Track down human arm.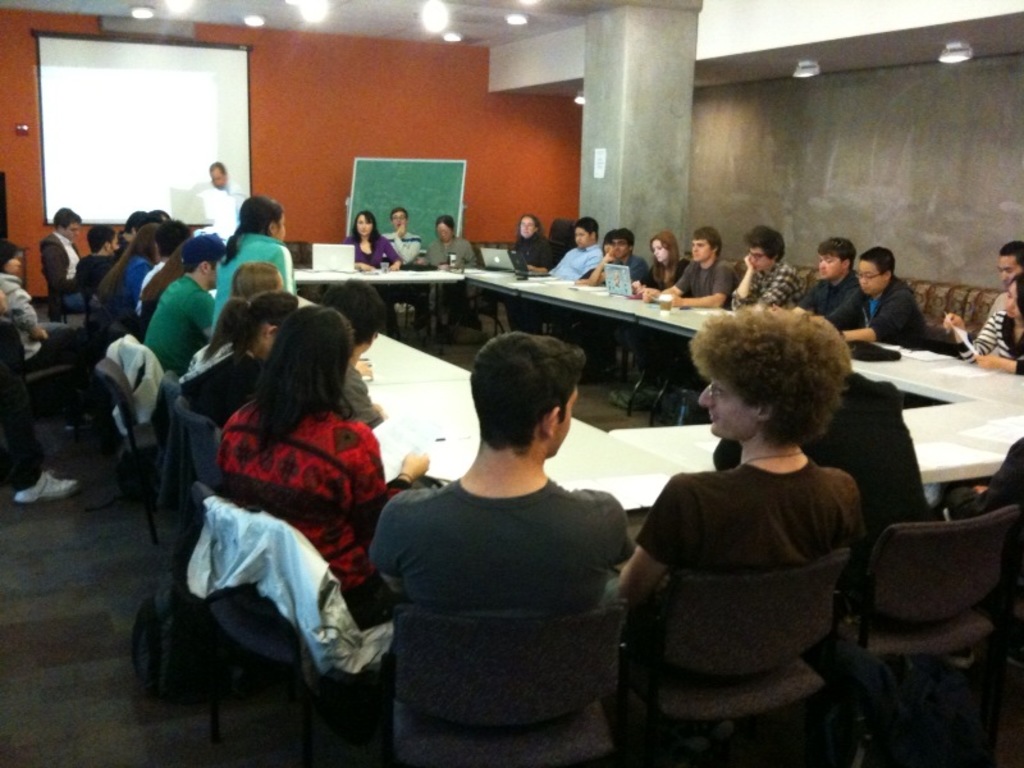
Tracked to [356, 430, 425, 532].
